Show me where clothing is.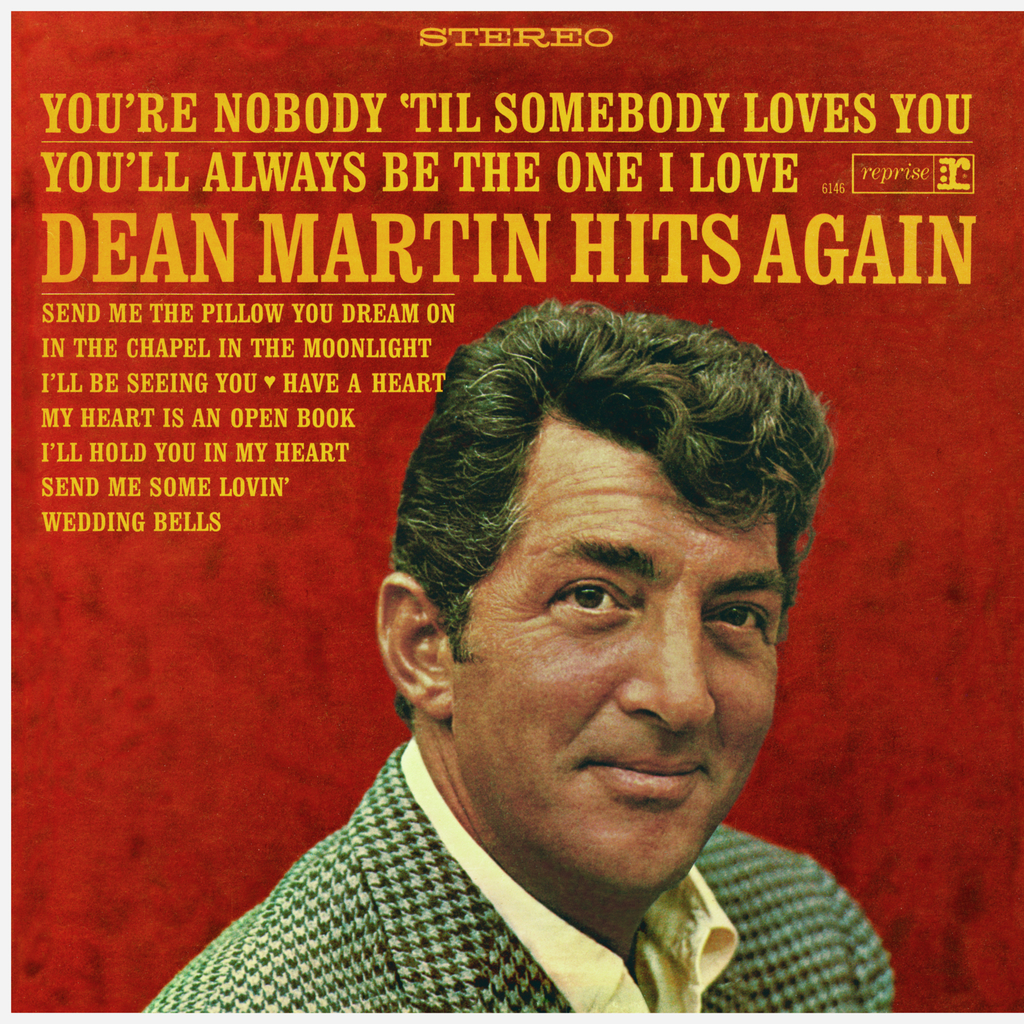
clothing is at region(223, 804, 806, 1000).
